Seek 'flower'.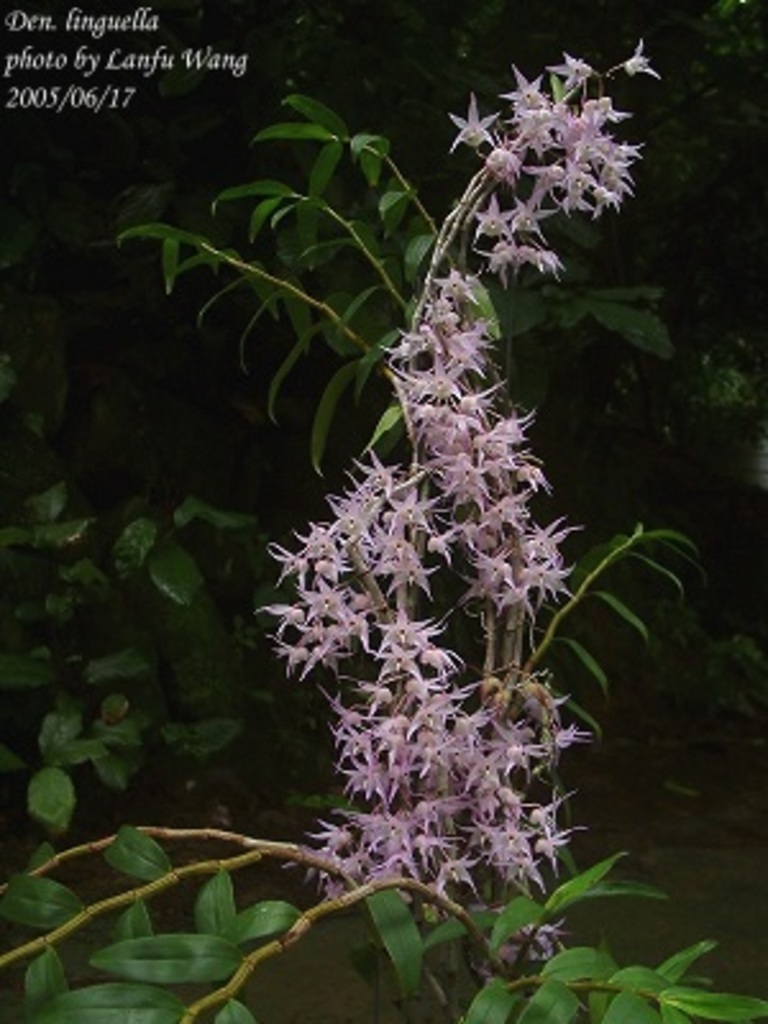
622:36:658:79.
